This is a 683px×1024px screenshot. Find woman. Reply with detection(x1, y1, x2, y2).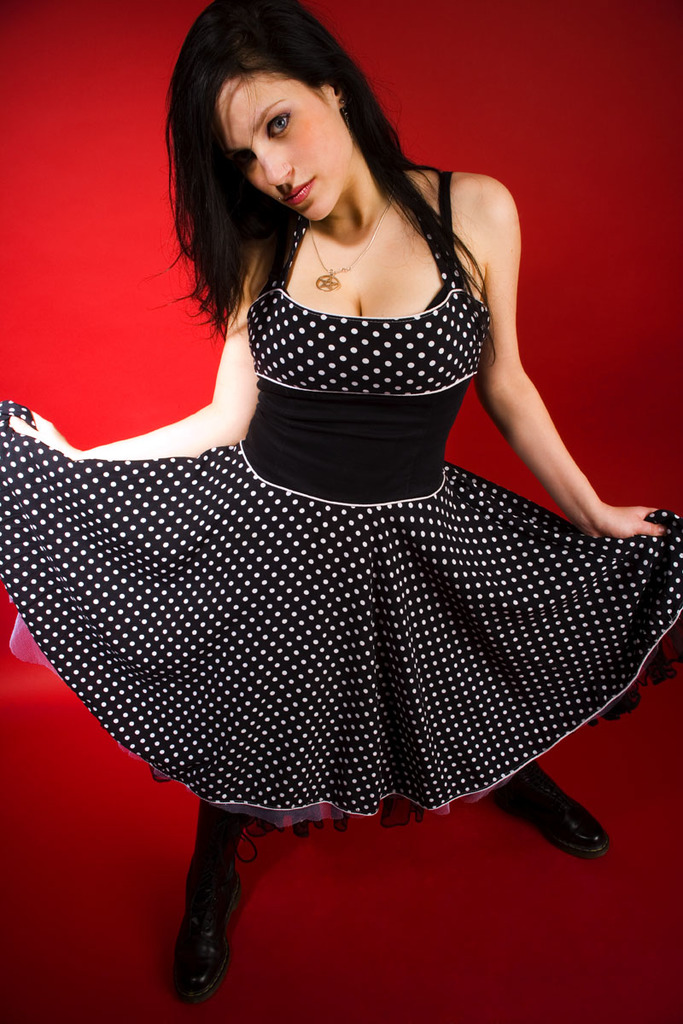
detection(12, 0, 682, 1001).
